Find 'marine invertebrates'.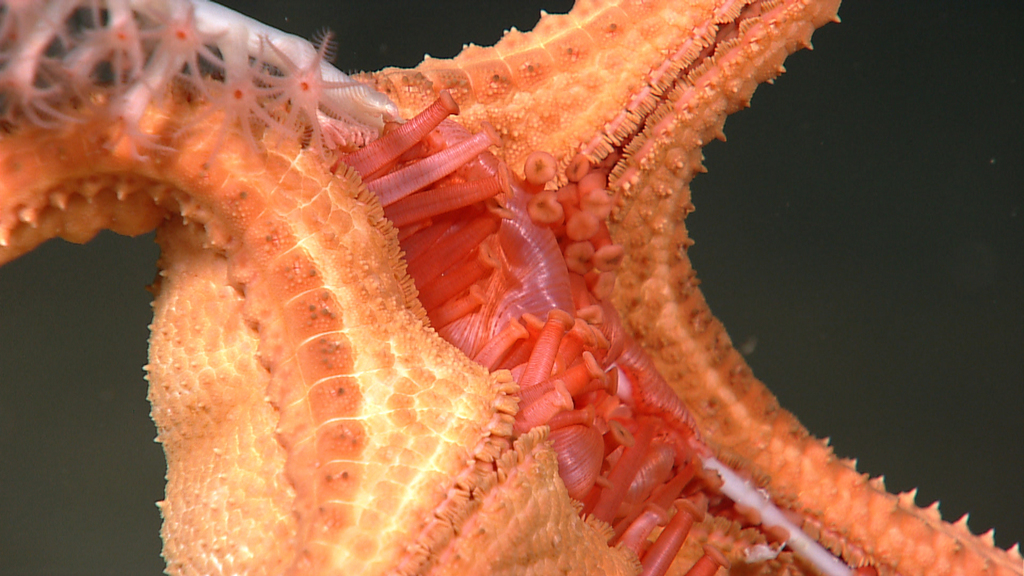
bbox(15, 26, 1023, 541).
